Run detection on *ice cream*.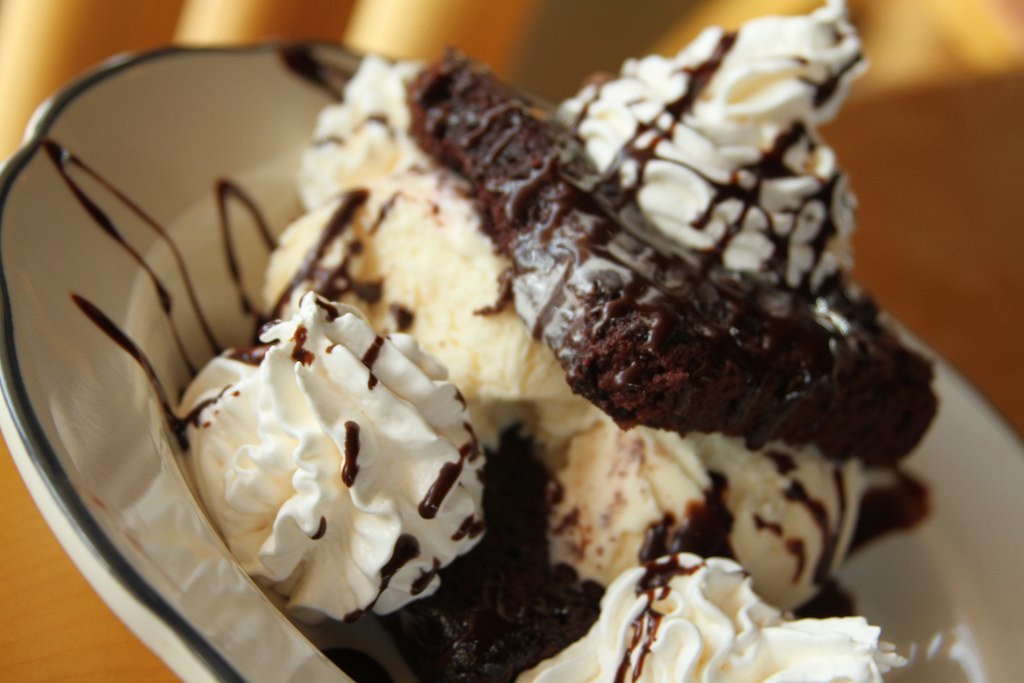
Result: crop(165, 253, 498, 630).
